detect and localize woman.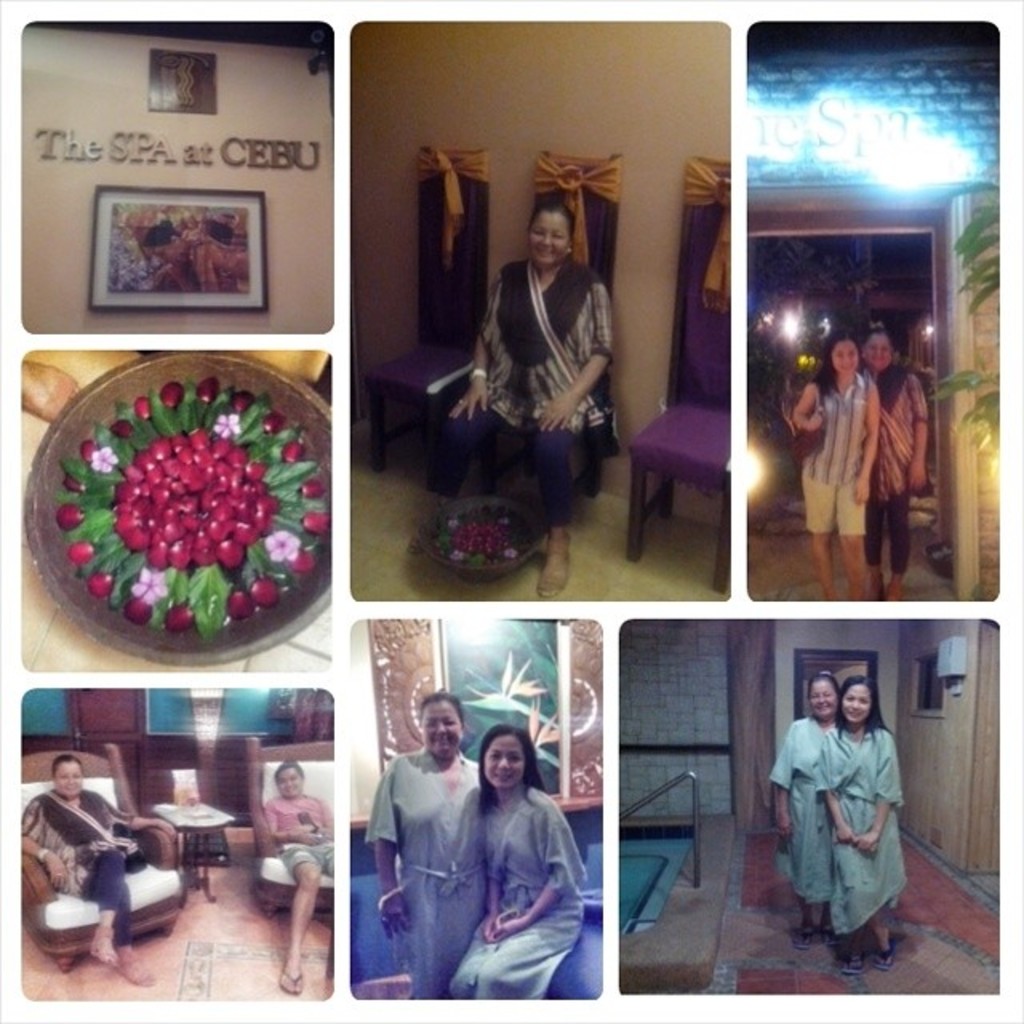
Localized at <box>770,672,838,952</box>.
